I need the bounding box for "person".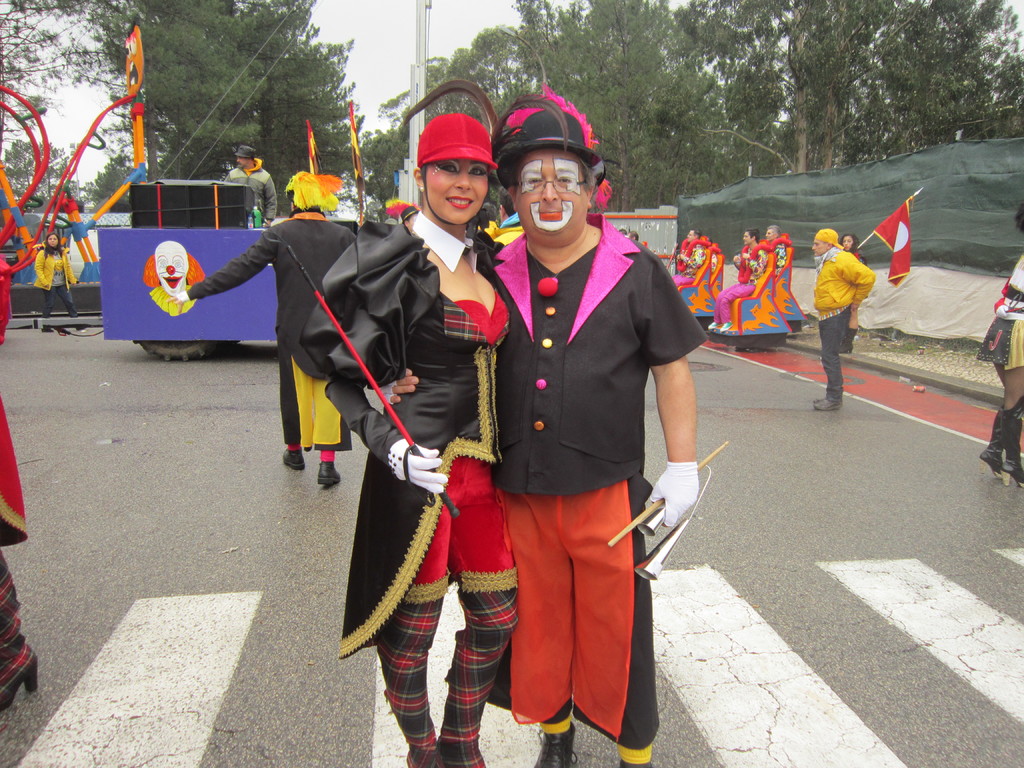
Here it is: x1=375, y1=95, x2=701, y2=767.
